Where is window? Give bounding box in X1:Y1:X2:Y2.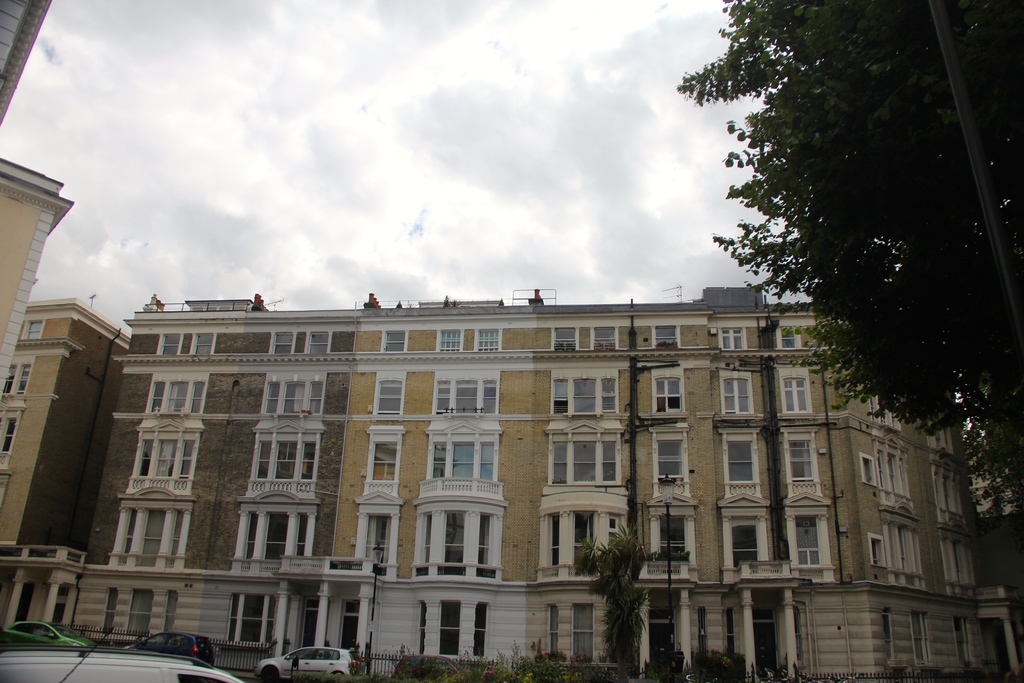
951:616:976:670.
